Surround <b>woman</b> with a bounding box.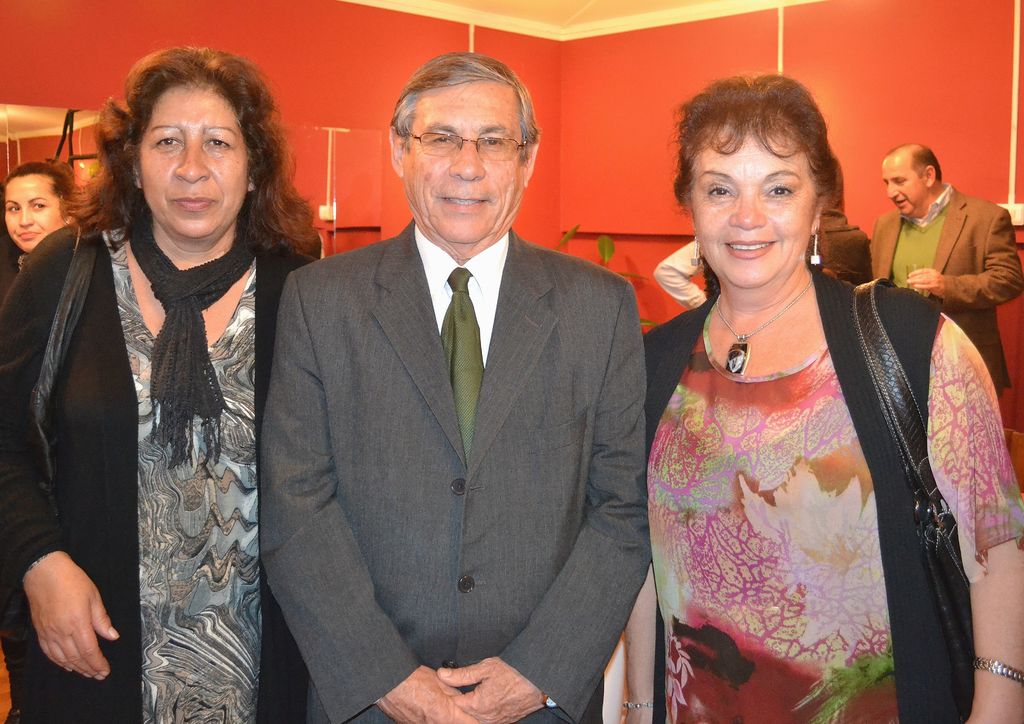
bbox=(627, 82, 979, 707).
